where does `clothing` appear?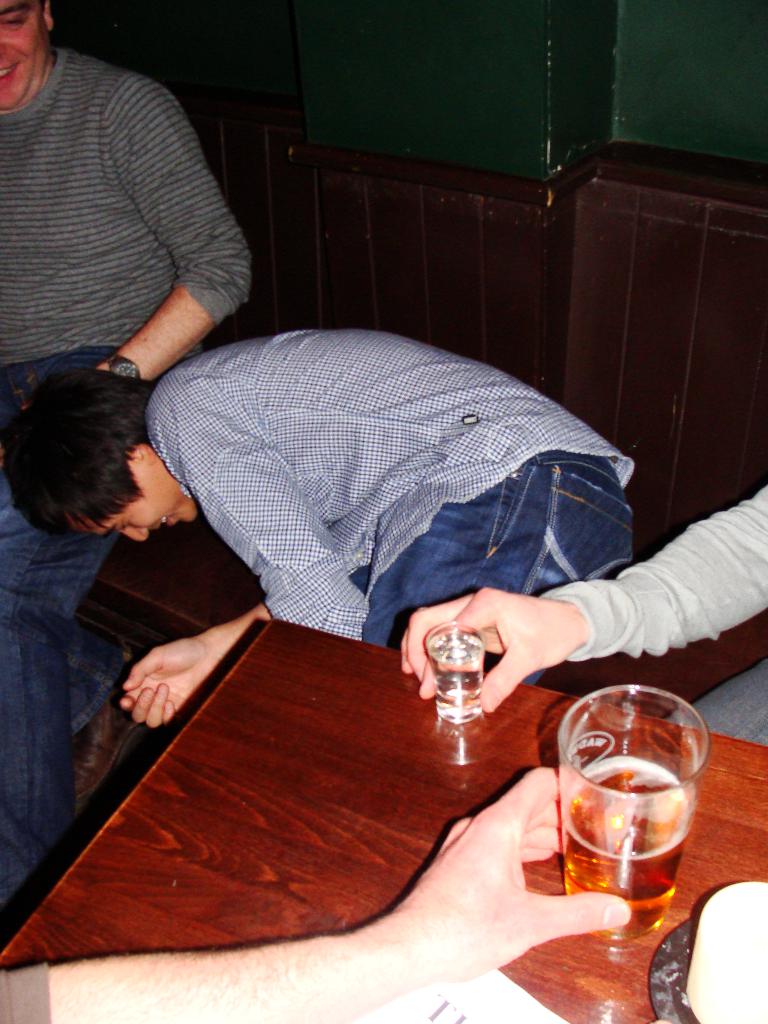
Appears at <bbox>105, 295, 680, 657</bbox>.
